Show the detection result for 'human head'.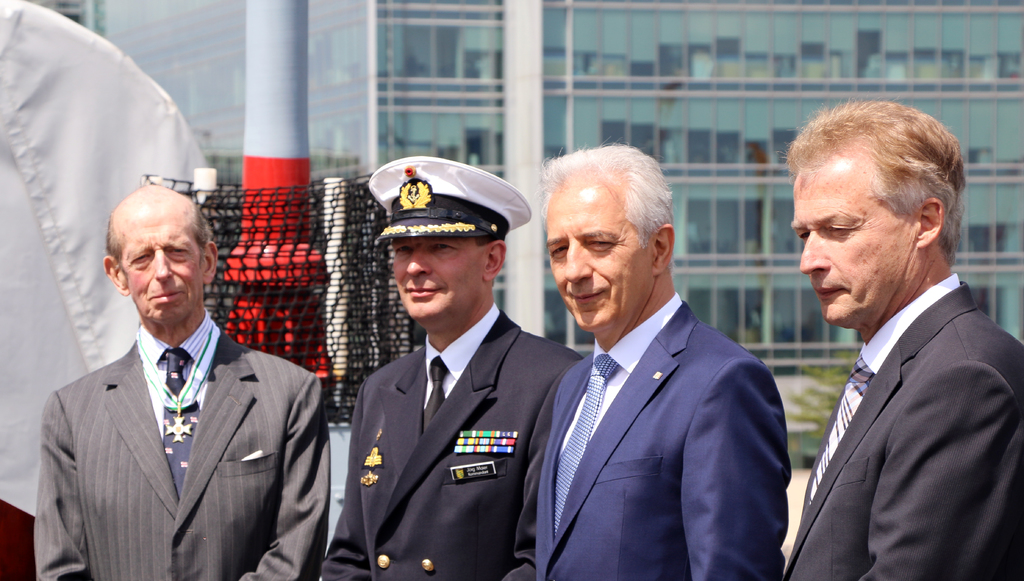
rect(391, 159, 509, 329).
